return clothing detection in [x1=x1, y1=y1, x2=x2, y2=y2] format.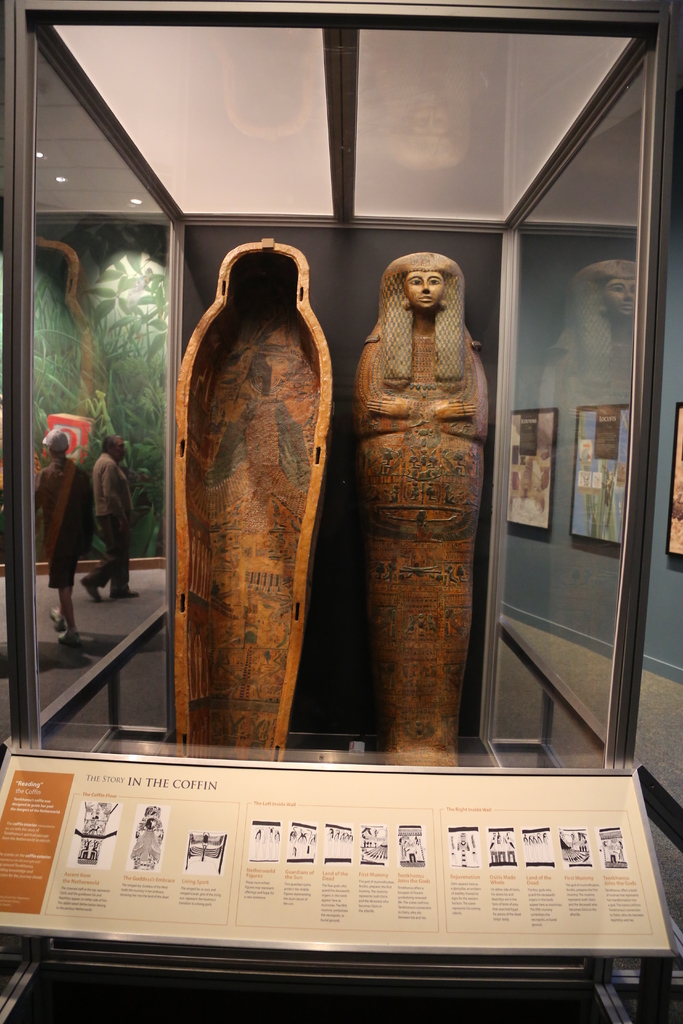
[x1=26, y1=449, x2=105, y2=595].
